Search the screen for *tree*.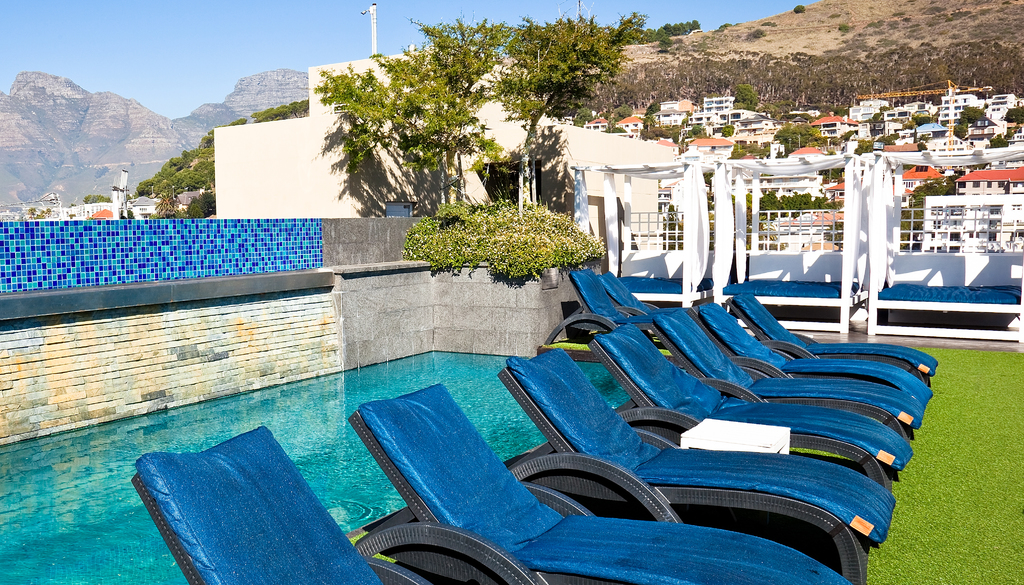
Found at (left=731, top=82, right=760, bottom=107).
